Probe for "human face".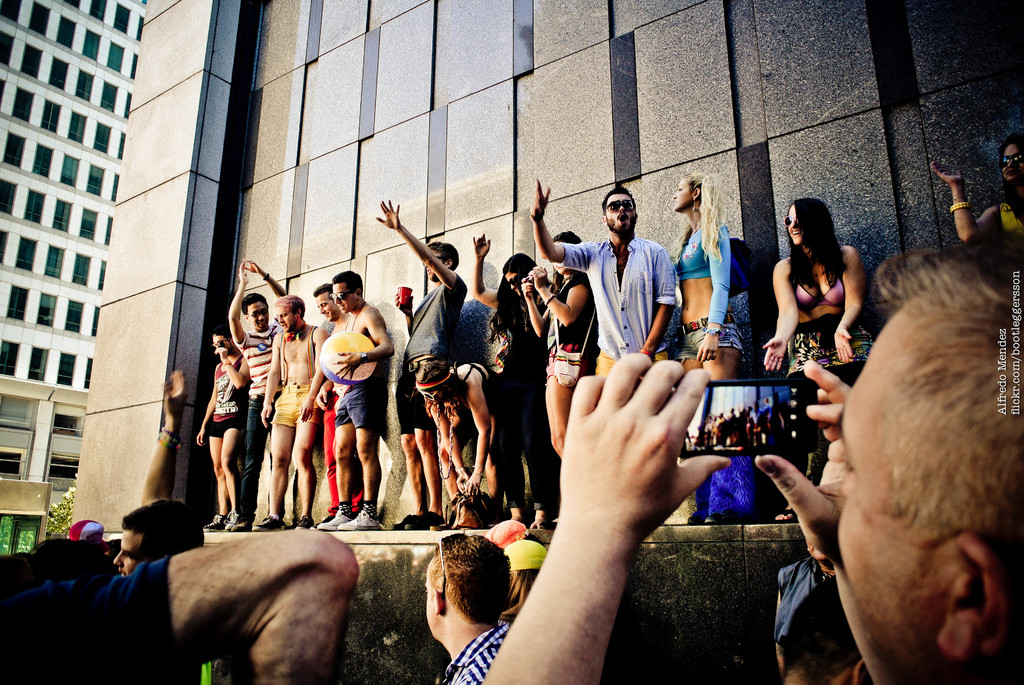
Probe result: select_region(605, 192, 633, 239).
